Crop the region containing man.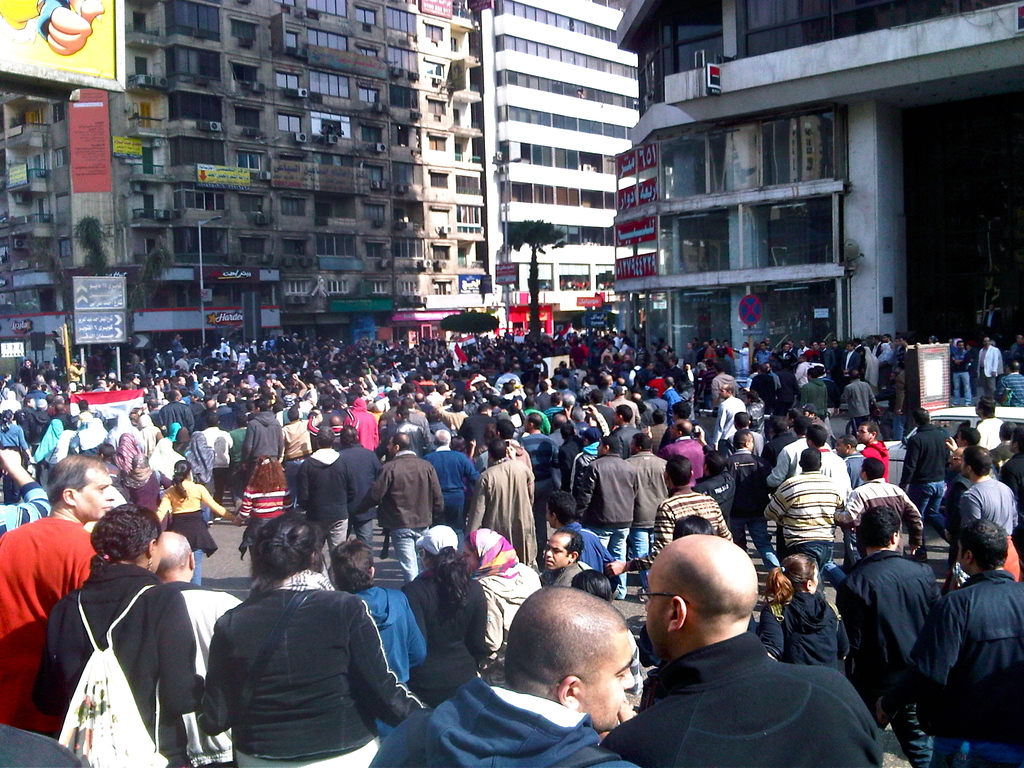
Crop region: bbox=[330, 426, 385, 557].
